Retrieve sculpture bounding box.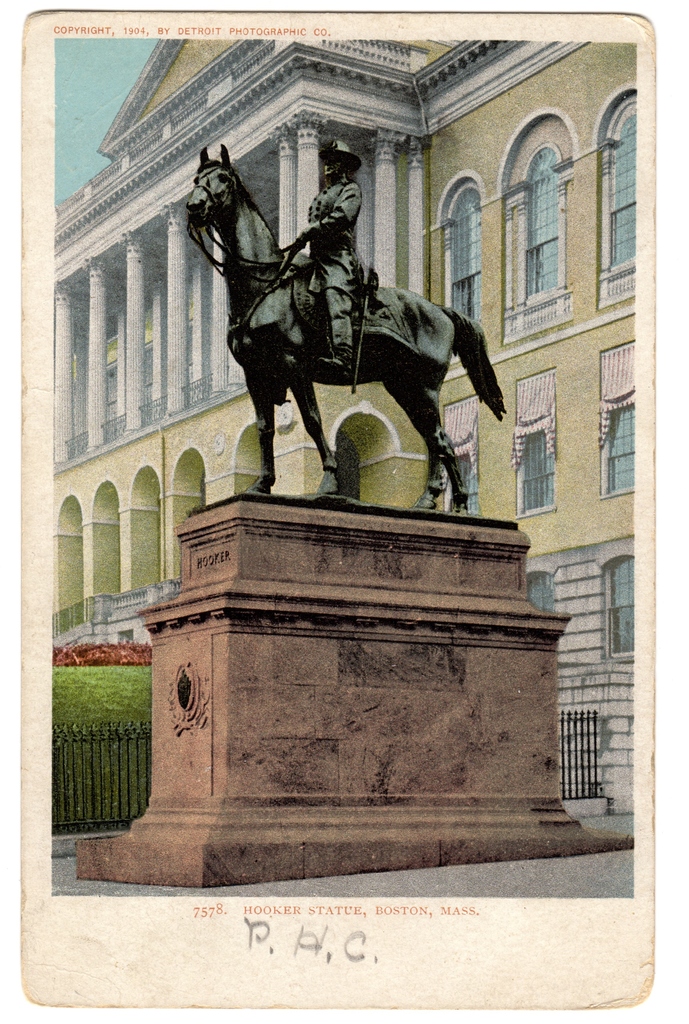
Bounding box: detection(179, 135, 515, 518).
